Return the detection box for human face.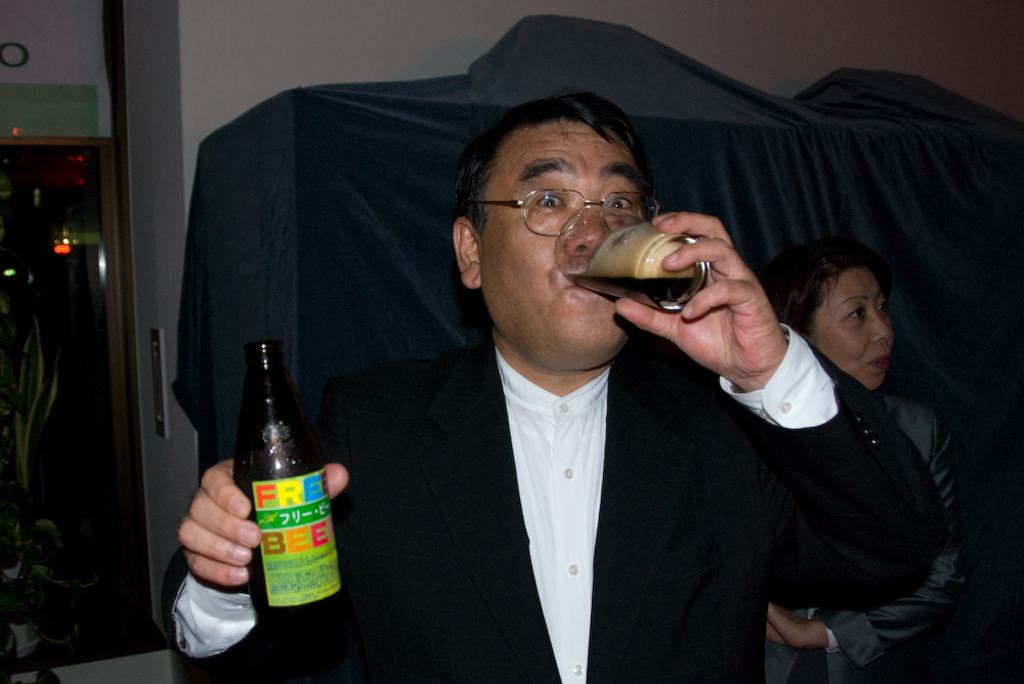
box=[486, 125, 646, 369].
